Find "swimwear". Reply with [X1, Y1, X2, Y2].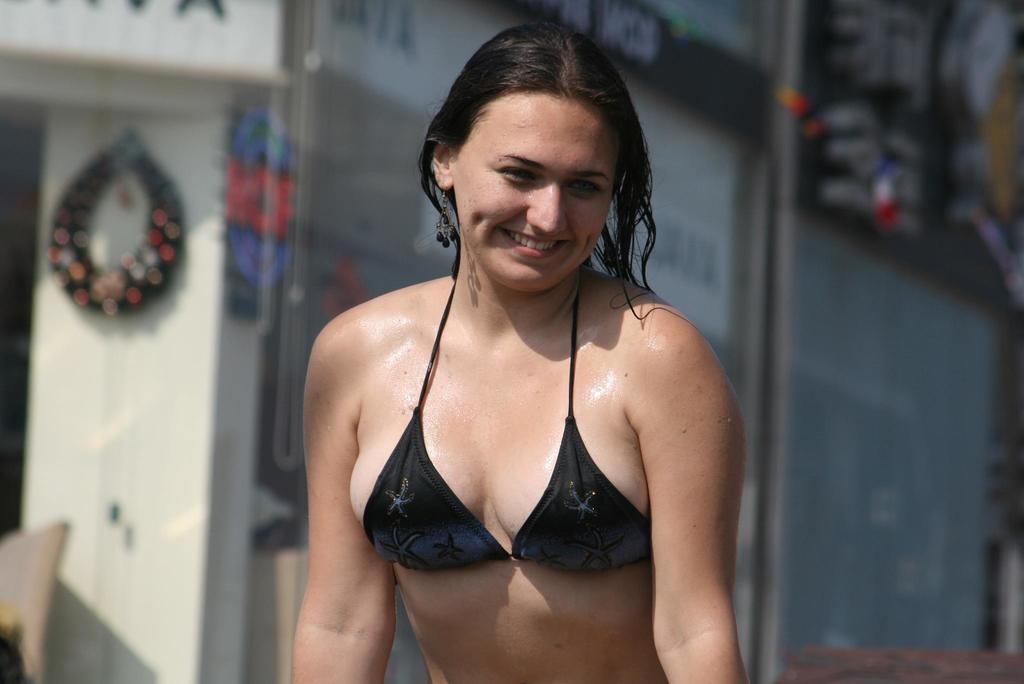
[358, 279, 648, 567].
